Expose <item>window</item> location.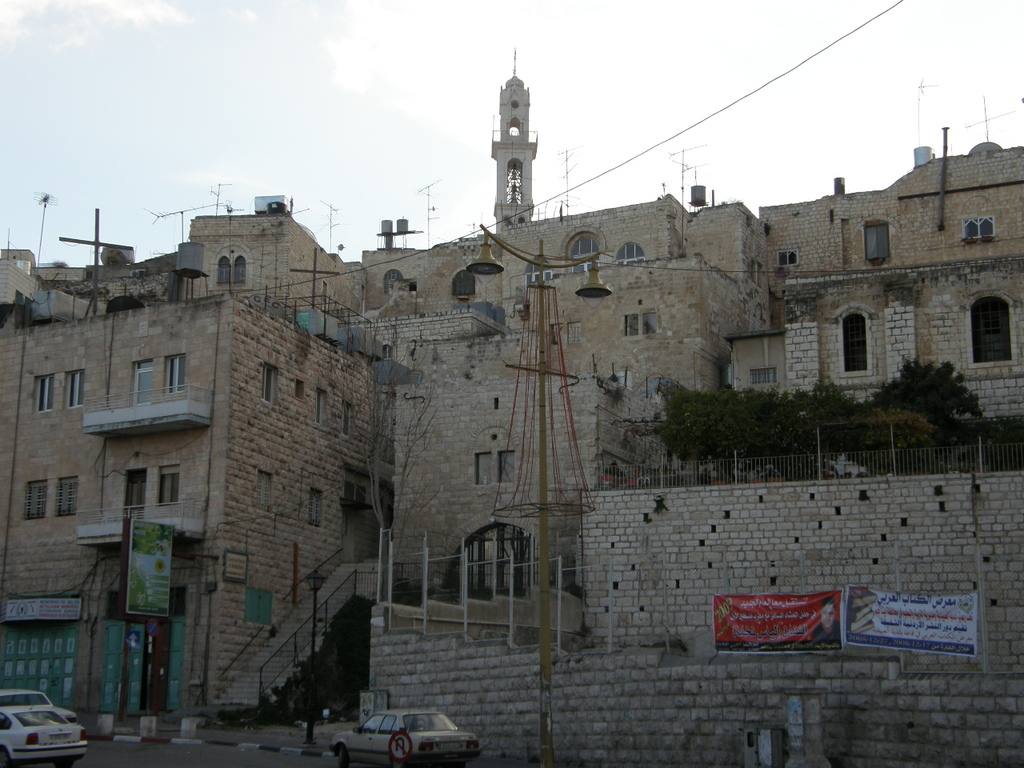
Exposed at <bbox>561, 232, 606, 274</bbox>.
